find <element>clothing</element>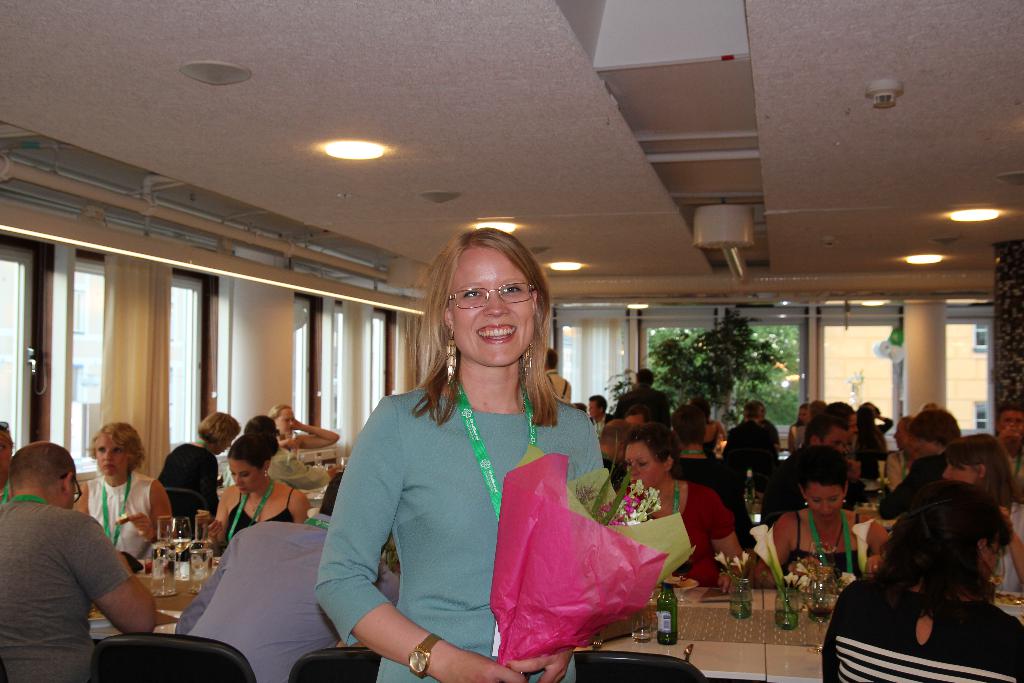
771,450,870,533
